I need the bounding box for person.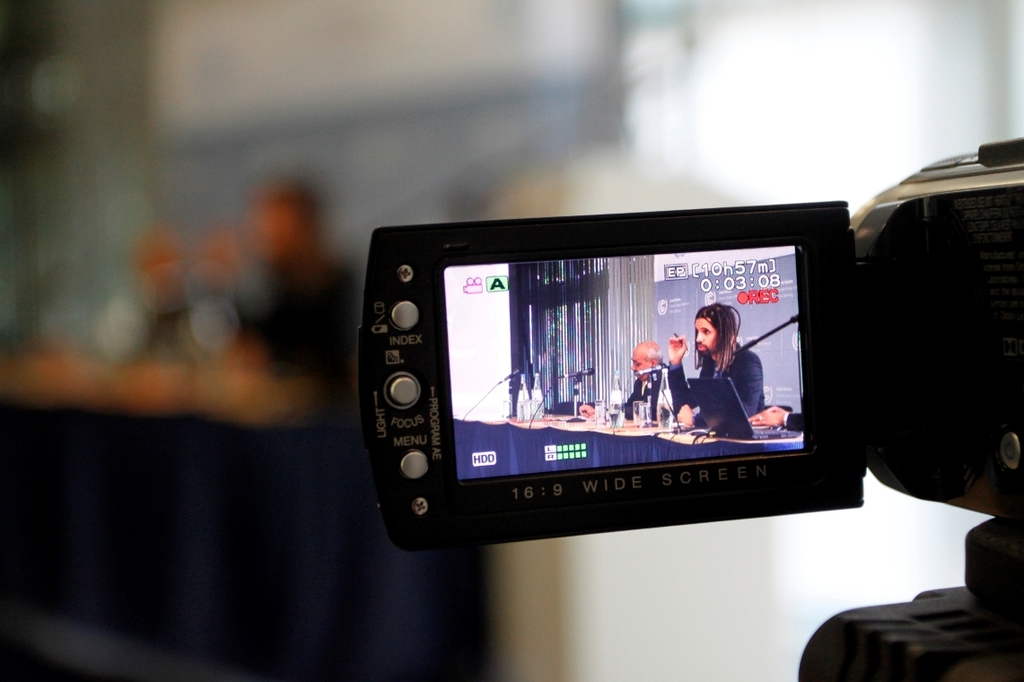
Here it is: [667,303,770,436].
